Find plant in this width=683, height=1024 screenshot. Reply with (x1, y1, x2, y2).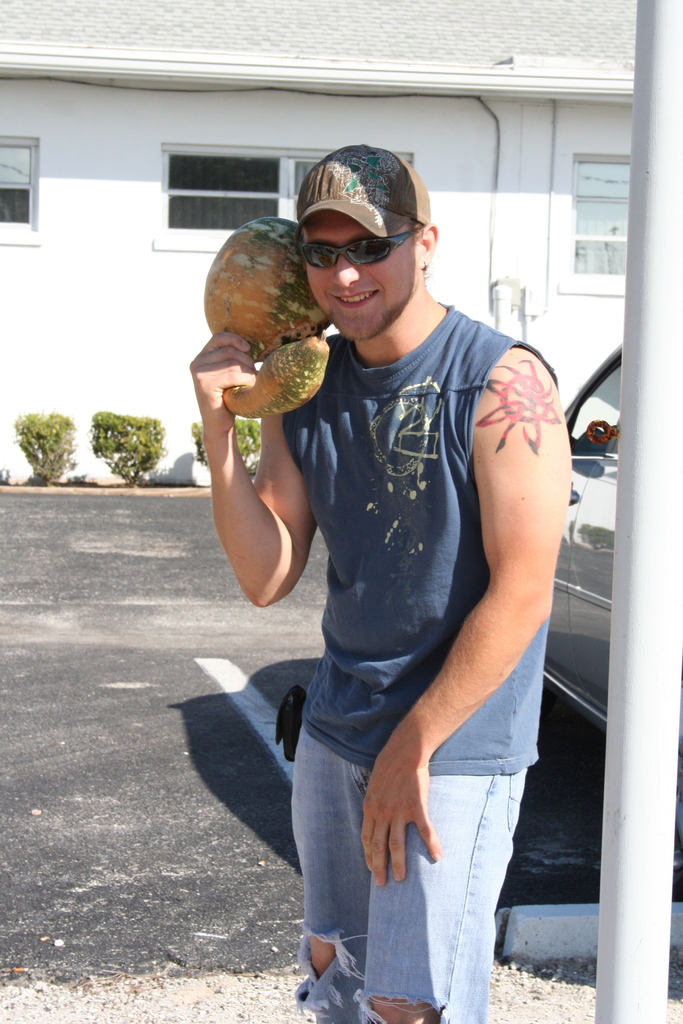
(577, 420, 620, 455).
